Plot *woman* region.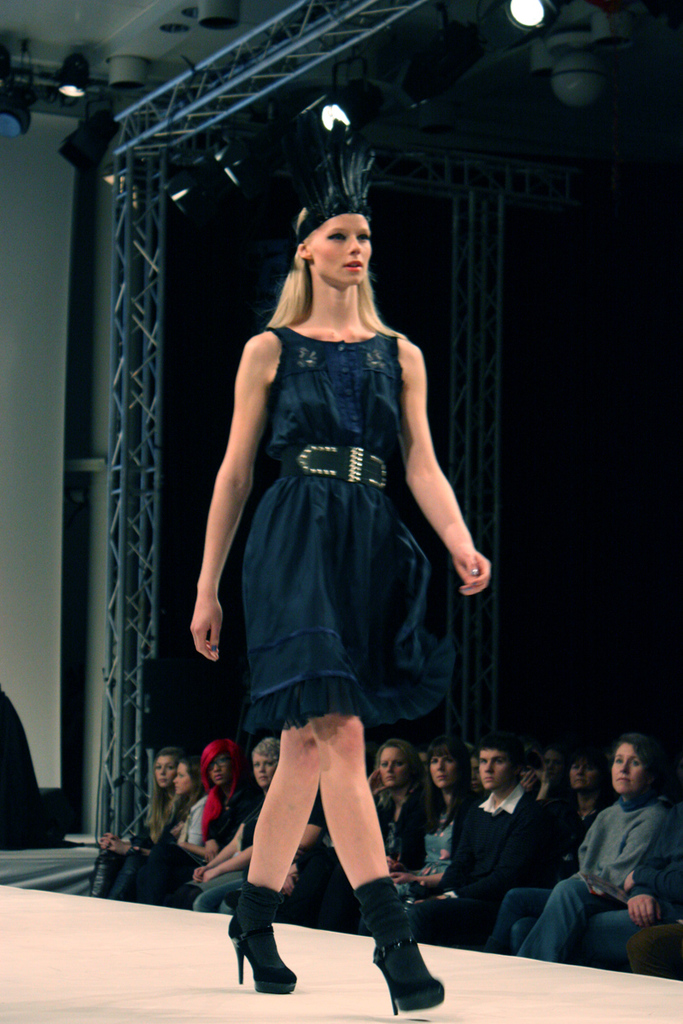
Plotted at rect(191, 738, 279, 888).
